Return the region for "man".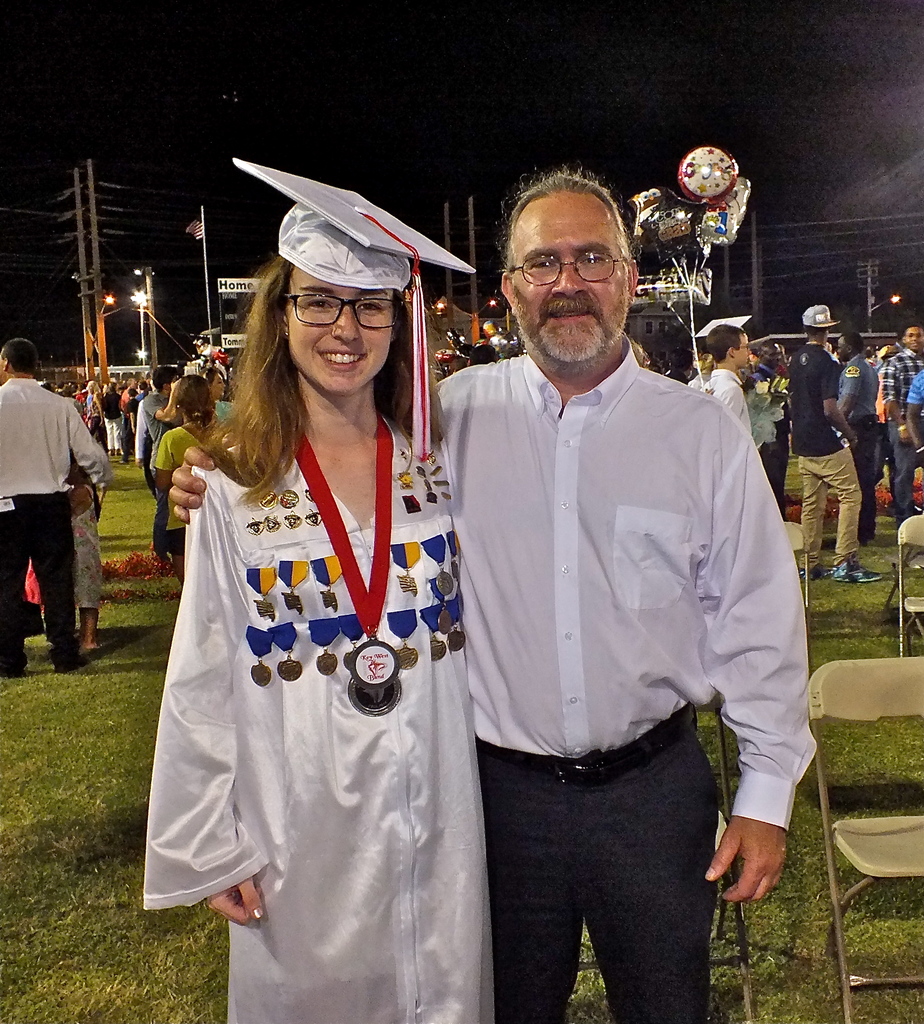
[left=887, top=319, right=923, bottom=525].
